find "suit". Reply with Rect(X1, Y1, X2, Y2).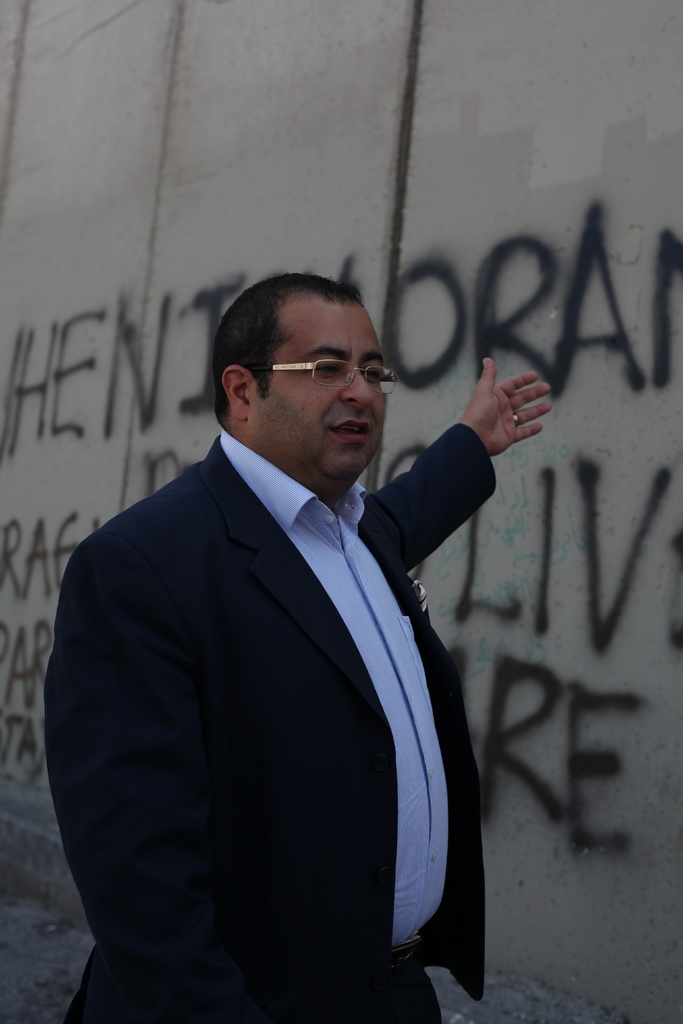
Rect(75, 451, 486, 1021).
